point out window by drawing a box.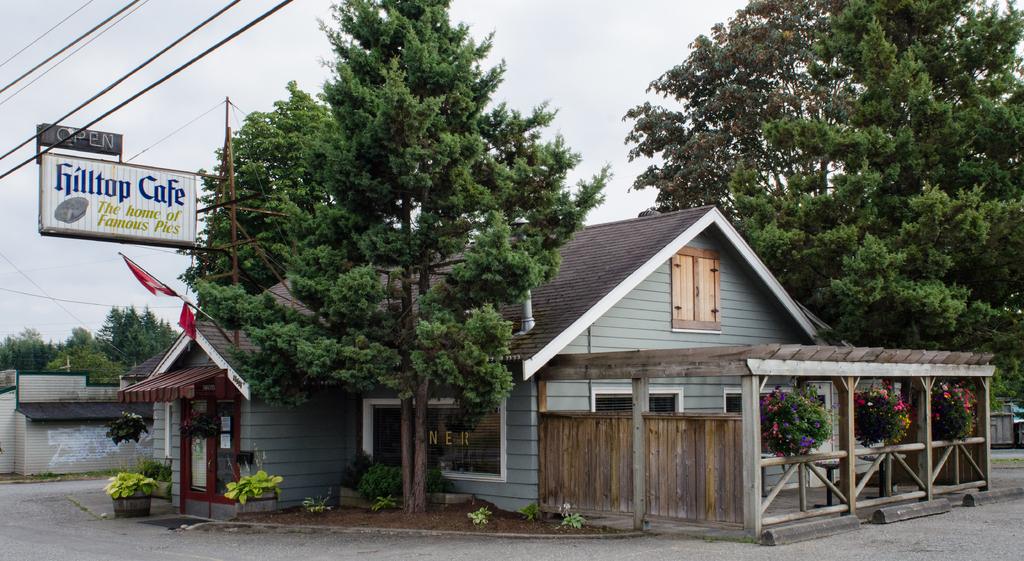
crop(591, 384, 685, 416).
